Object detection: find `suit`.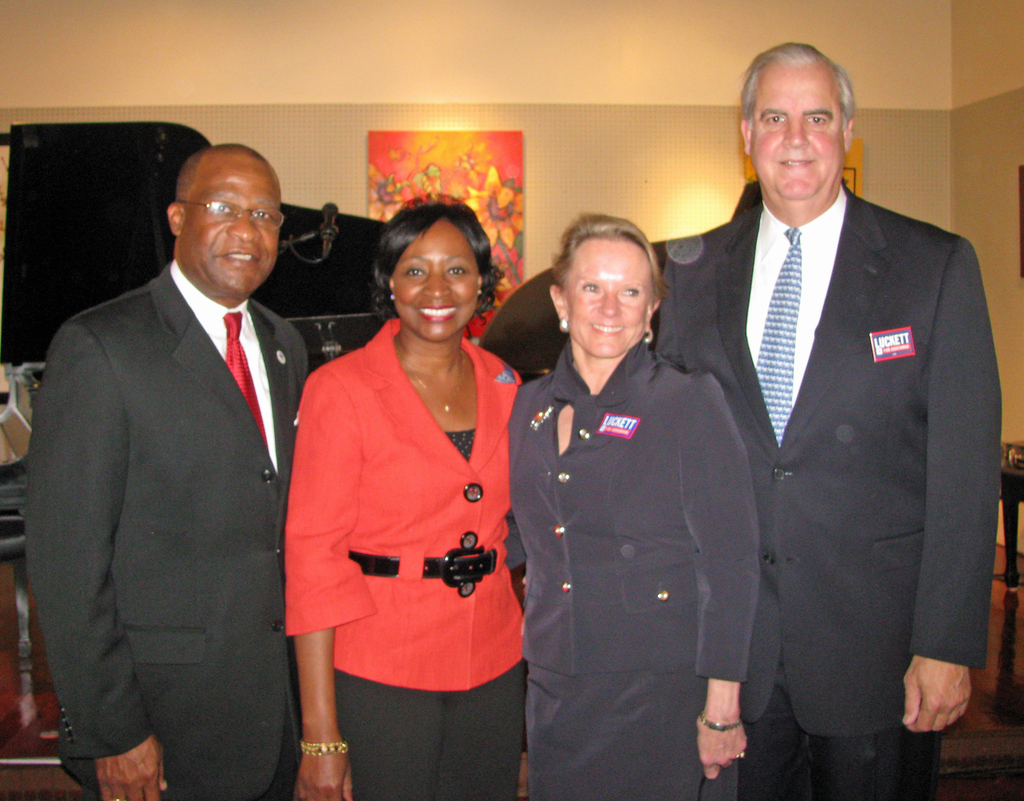
(38,123,325,800).
